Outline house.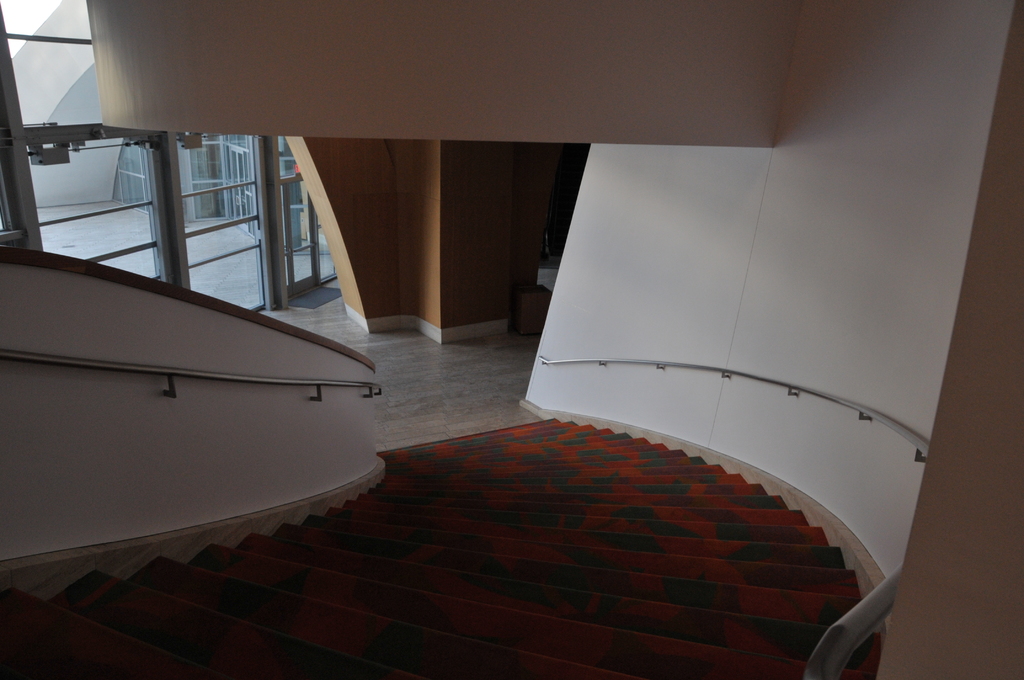
Outline: (0,0,1023,679).
